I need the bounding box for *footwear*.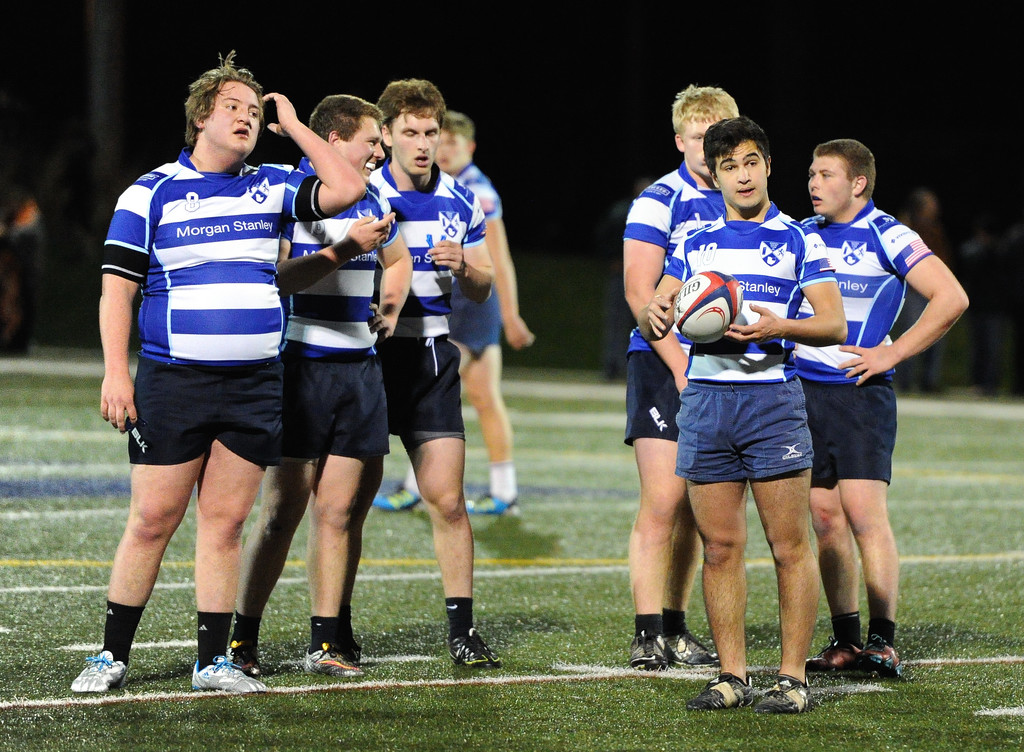
Here it is: BBox(232, 632, 268, 675).
